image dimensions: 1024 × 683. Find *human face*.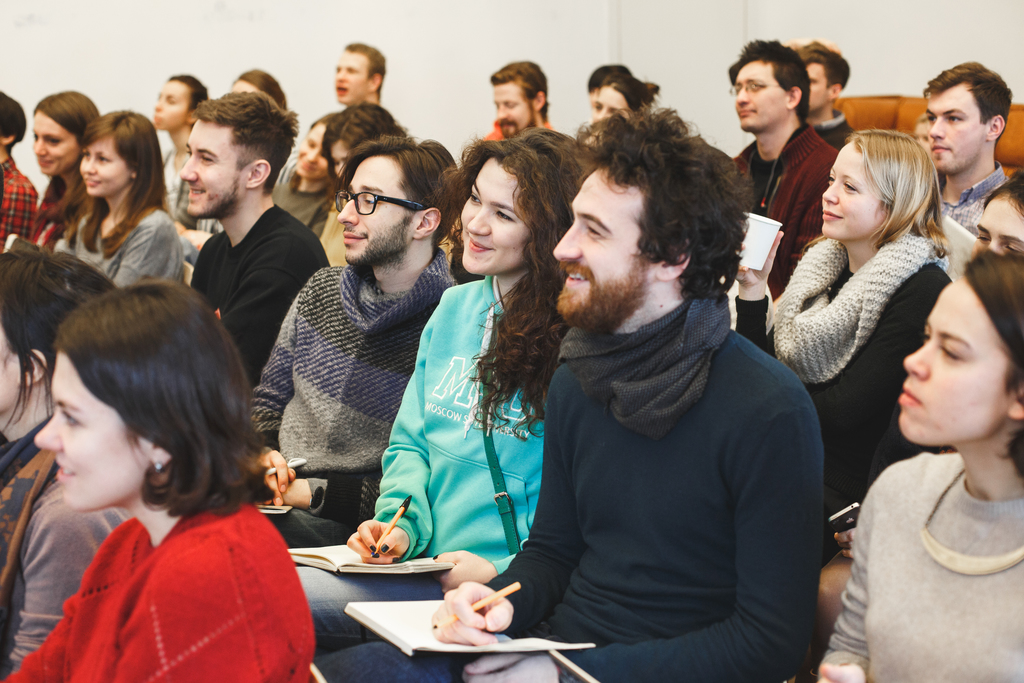
l=152, t=84, r=190, b=133.
